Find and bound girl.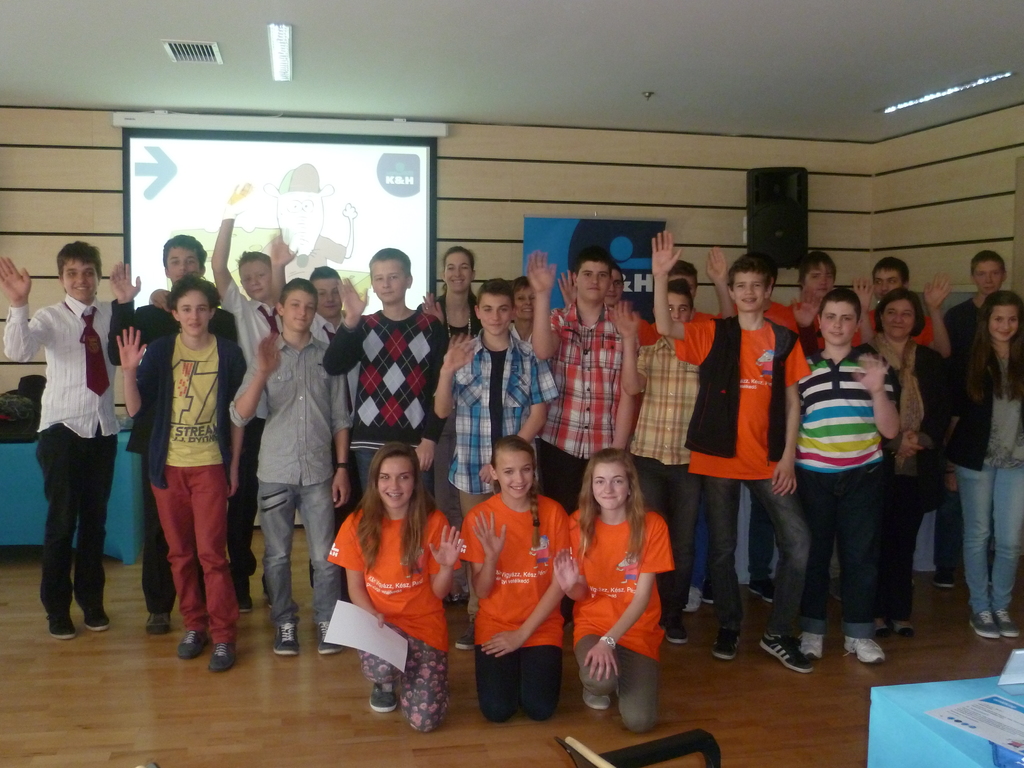
Bound: bbox(419, 245, 481, 347).
